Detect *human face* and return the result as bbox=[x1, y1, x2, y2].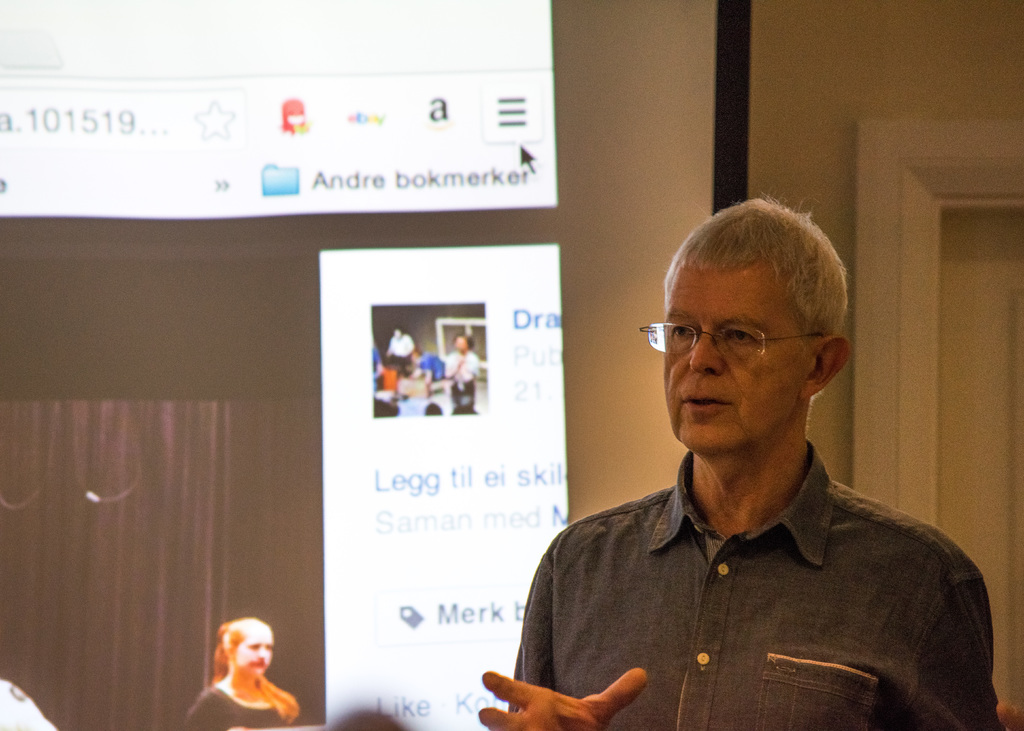
bbox=[653, 258, 808, 456].
